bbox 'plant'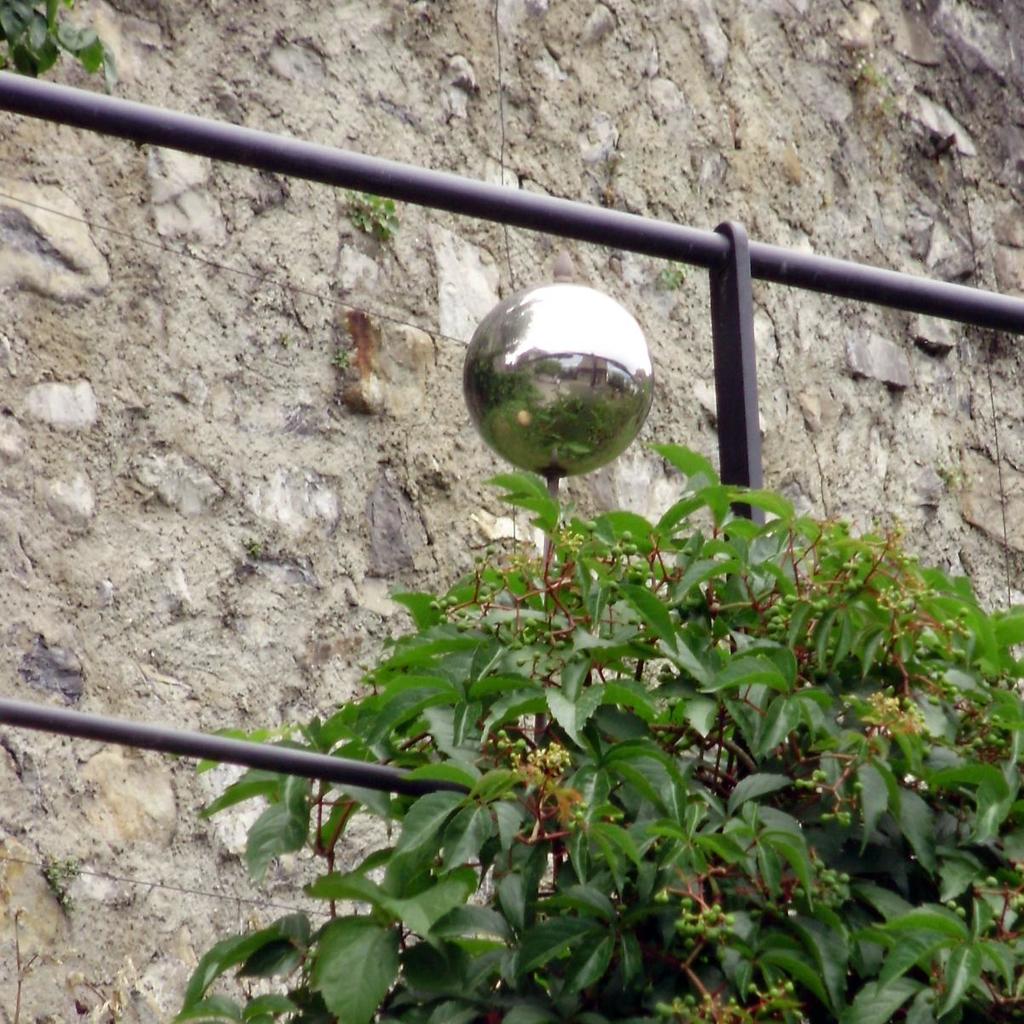
39, 859, 83, 912
